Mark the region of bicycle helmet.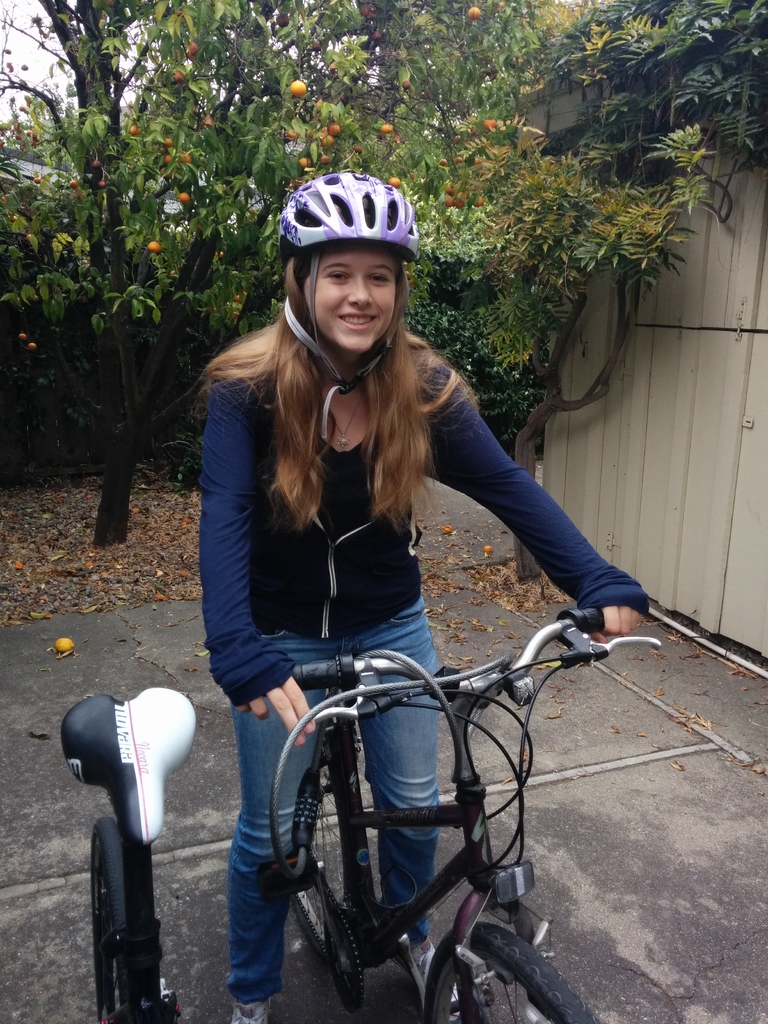
Region: rect(271, 169, 417, 255).
